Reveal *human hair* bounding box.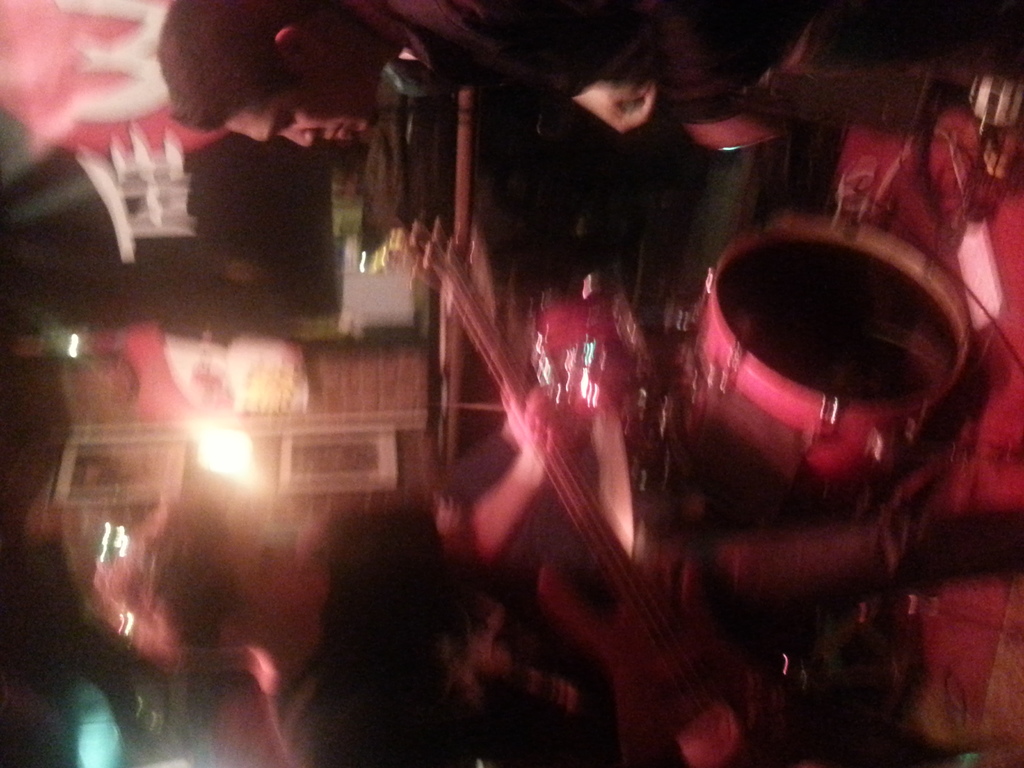
Revealed: left=156, top=0, right=338, bottom=141.
